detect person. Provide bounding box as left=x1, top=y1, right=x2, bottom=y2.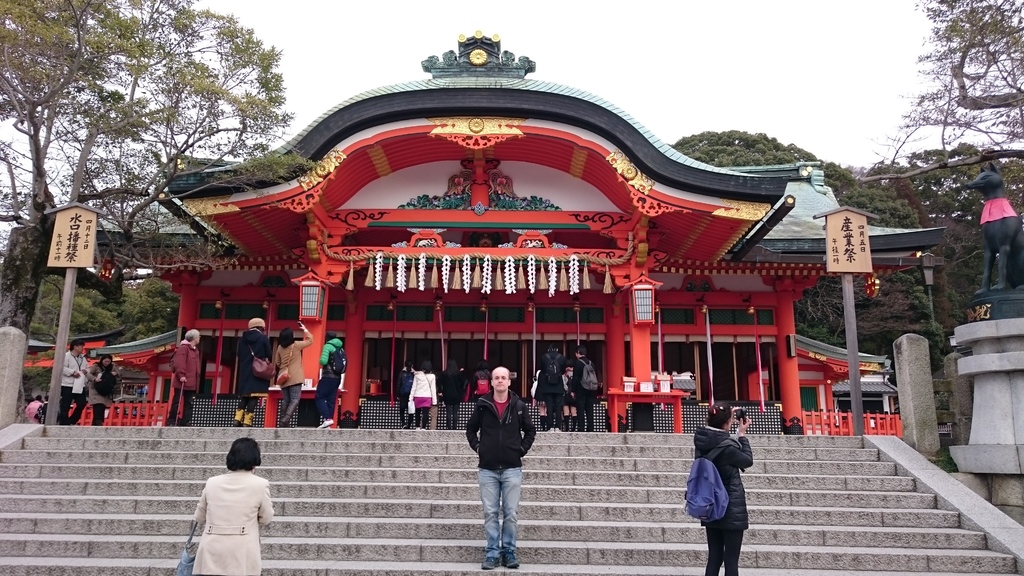
left=388, top=354, right=419, bottom=418.
